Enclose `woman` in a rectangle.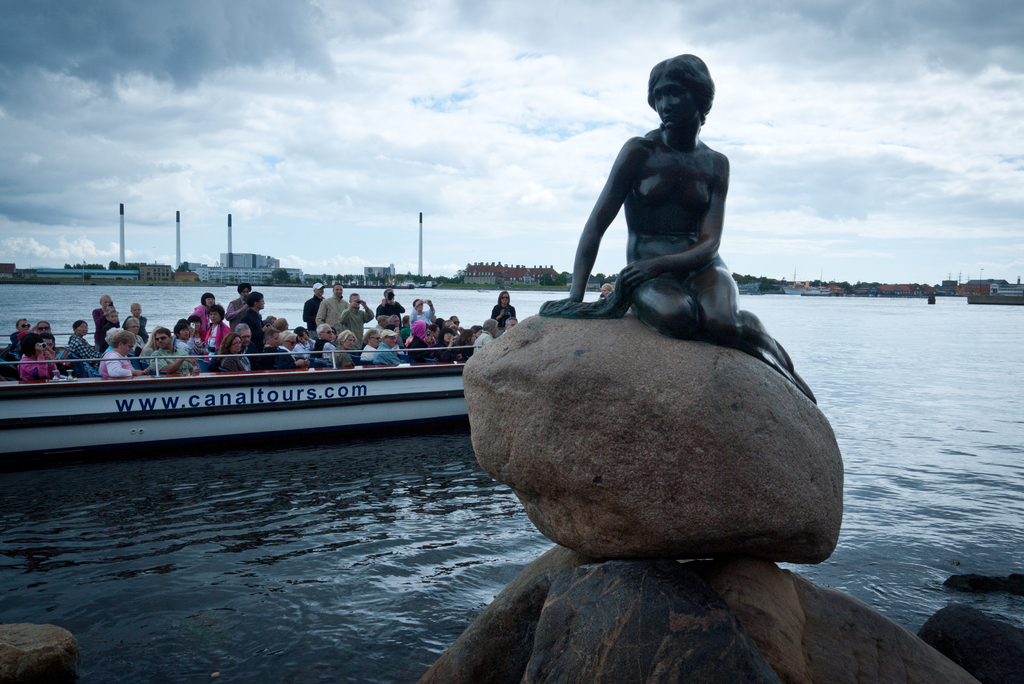
pyautogui.locateOnScreen(200, 304, 232, 368).
